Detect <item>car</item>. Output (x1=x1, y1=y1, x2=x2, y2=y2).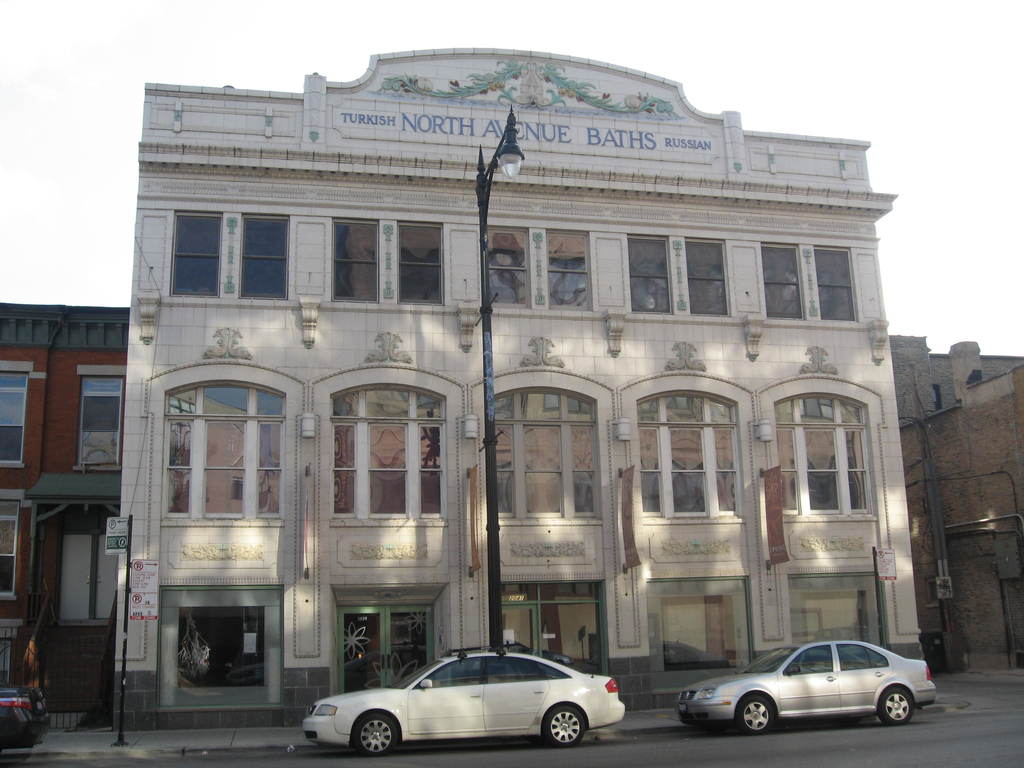
(x1=303, y1=643, x2=626, y2=761).
